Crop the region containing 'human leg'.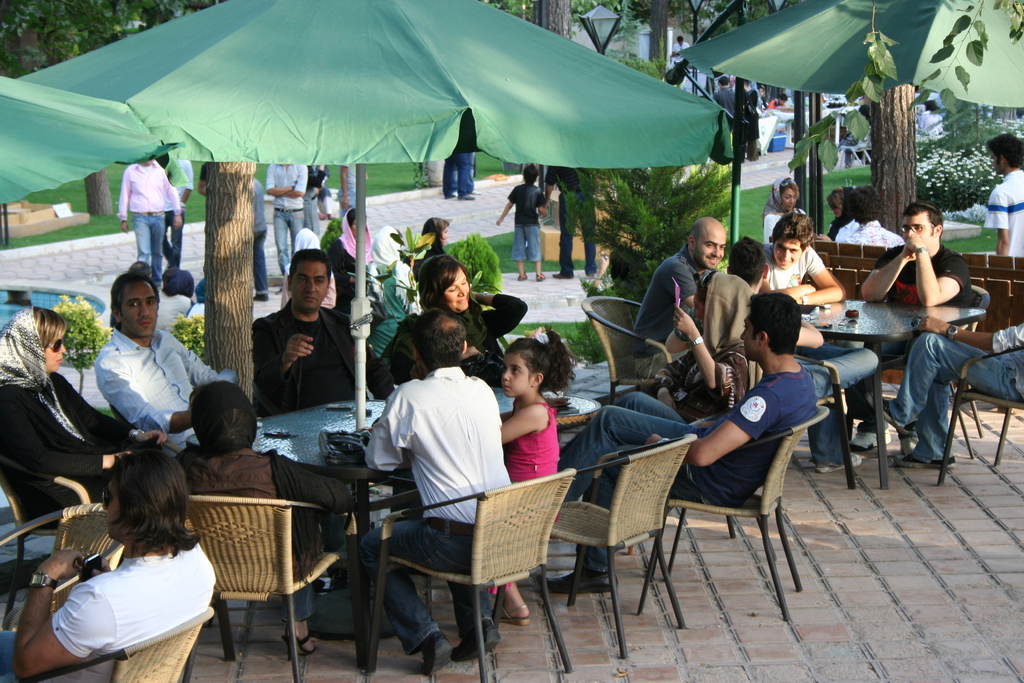
Crop region: box=[360, 518, 449, 675].
